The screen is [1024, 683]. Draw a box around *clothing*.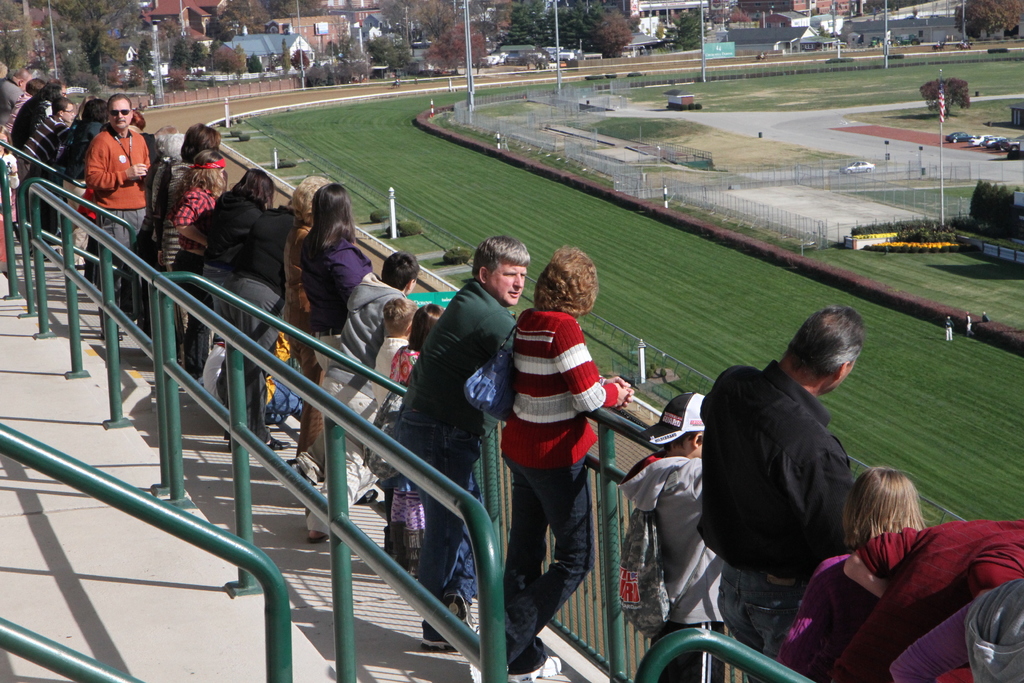
rect(21, 113, 71, 165).
